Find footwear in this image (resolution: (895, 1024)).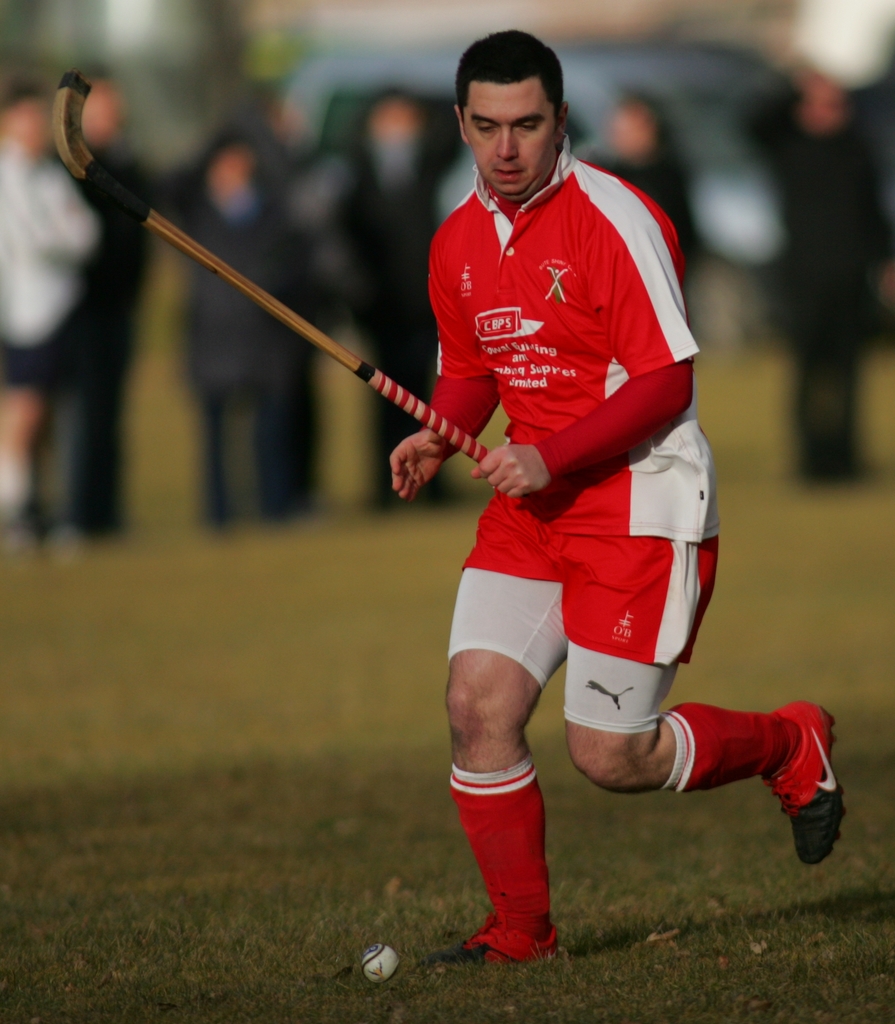
box=[422, 907, 558, 970].
